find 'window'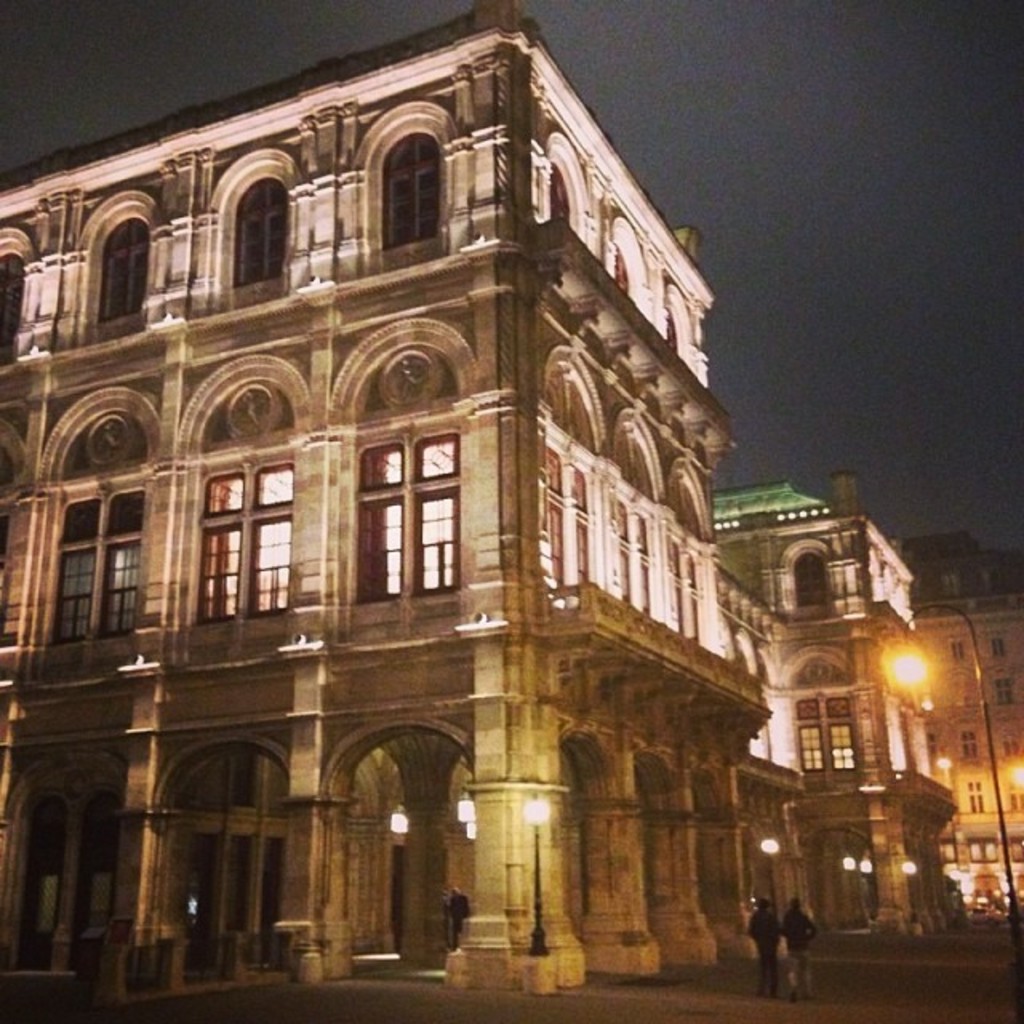
bbox(829, 722, 867, 779)
